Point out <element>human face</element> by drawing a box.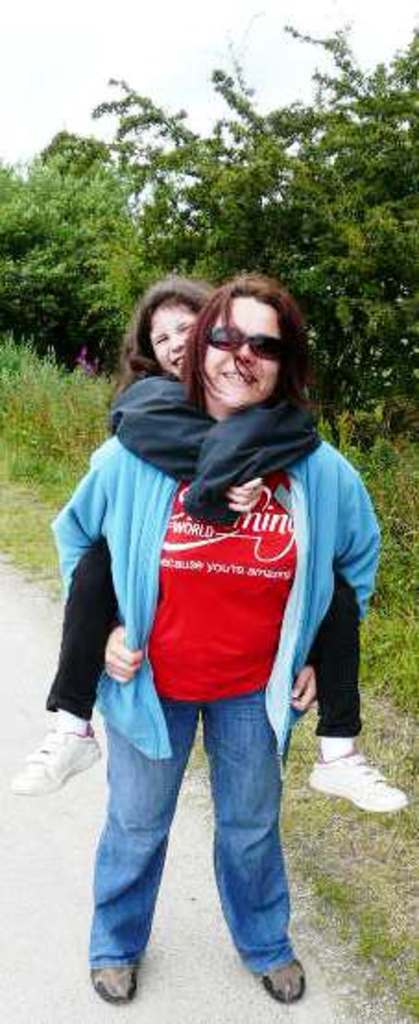
<box>146,299,203,380</box>.
